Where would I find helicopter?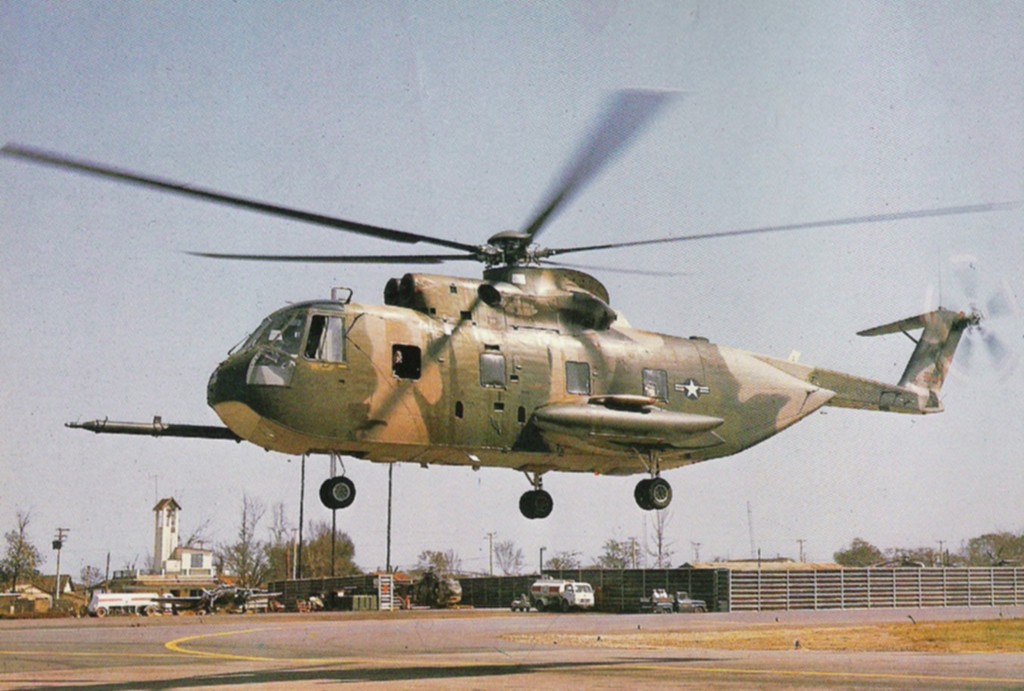
At crop(0, 89, 991, 552).
